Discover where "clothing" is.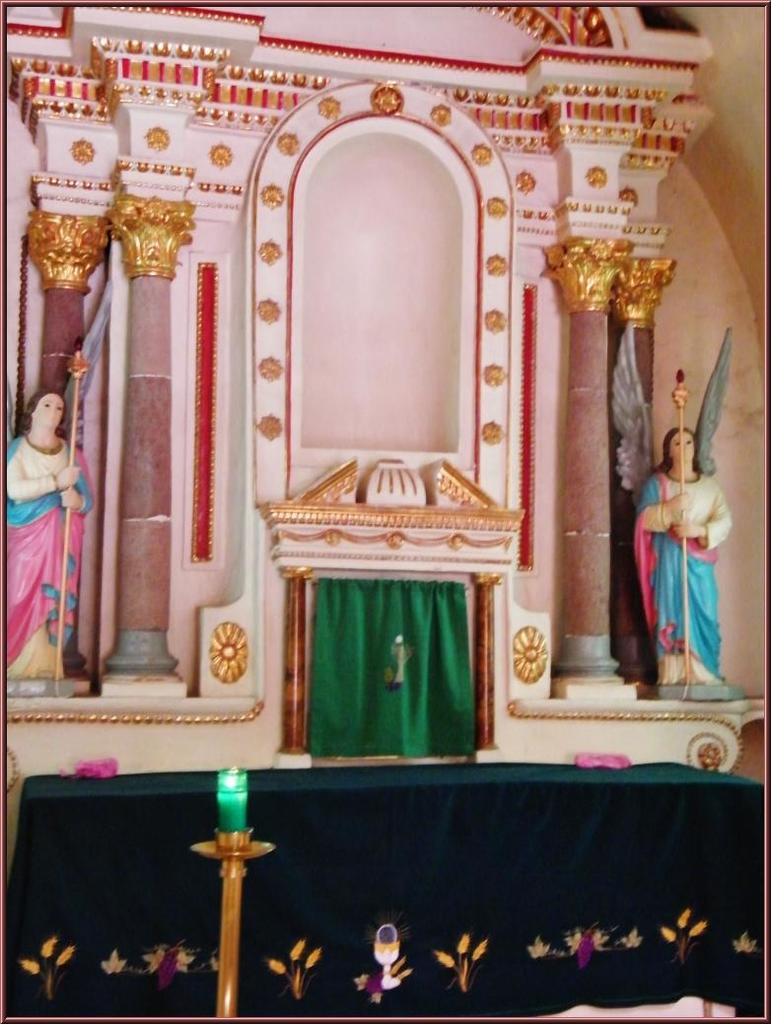
Discovered at 641/430/741/667.
